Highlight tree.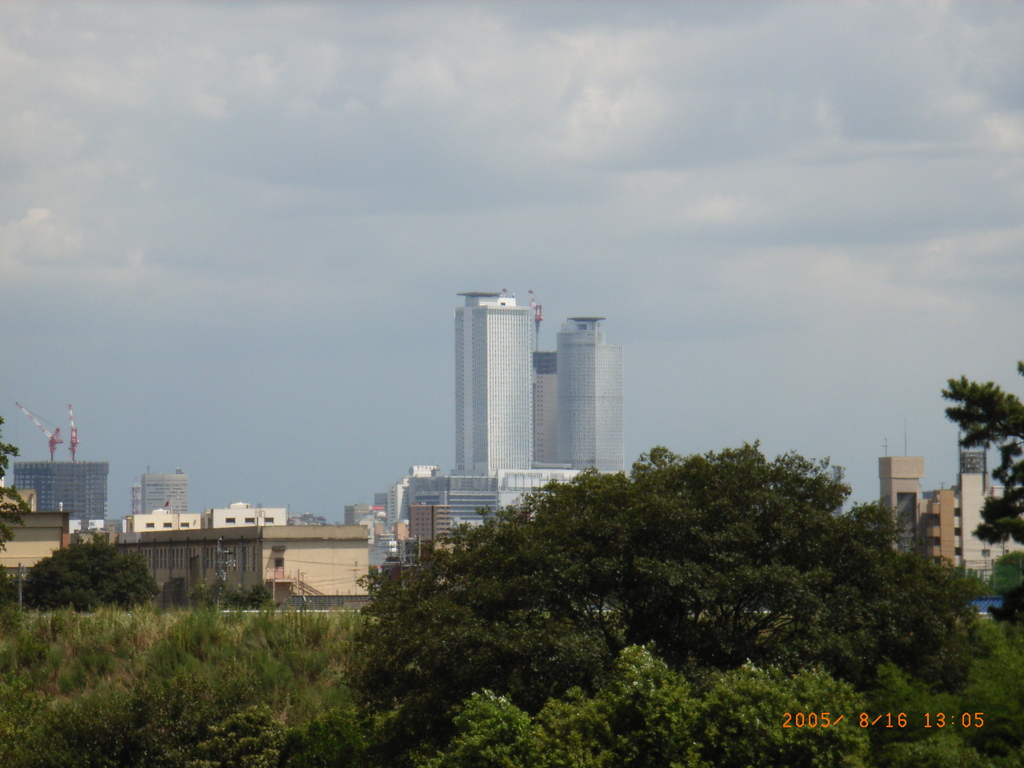
Highlighted region: [936,363,1023,545].
